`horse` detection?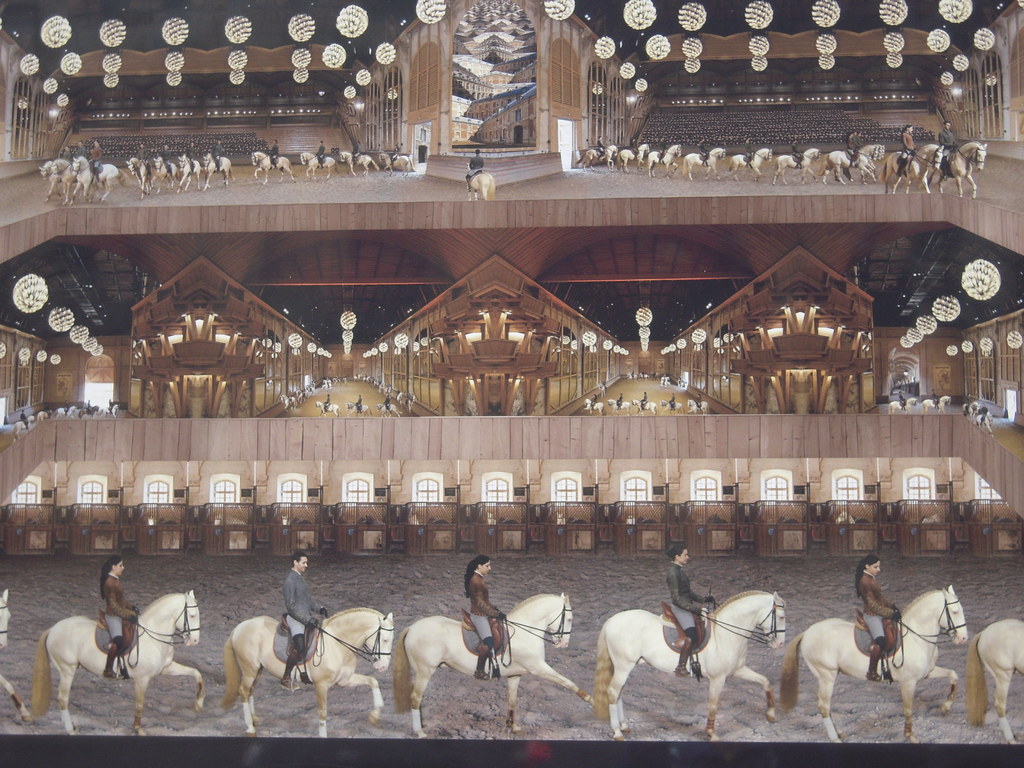
<region>976, 409, 992, 435</region>
